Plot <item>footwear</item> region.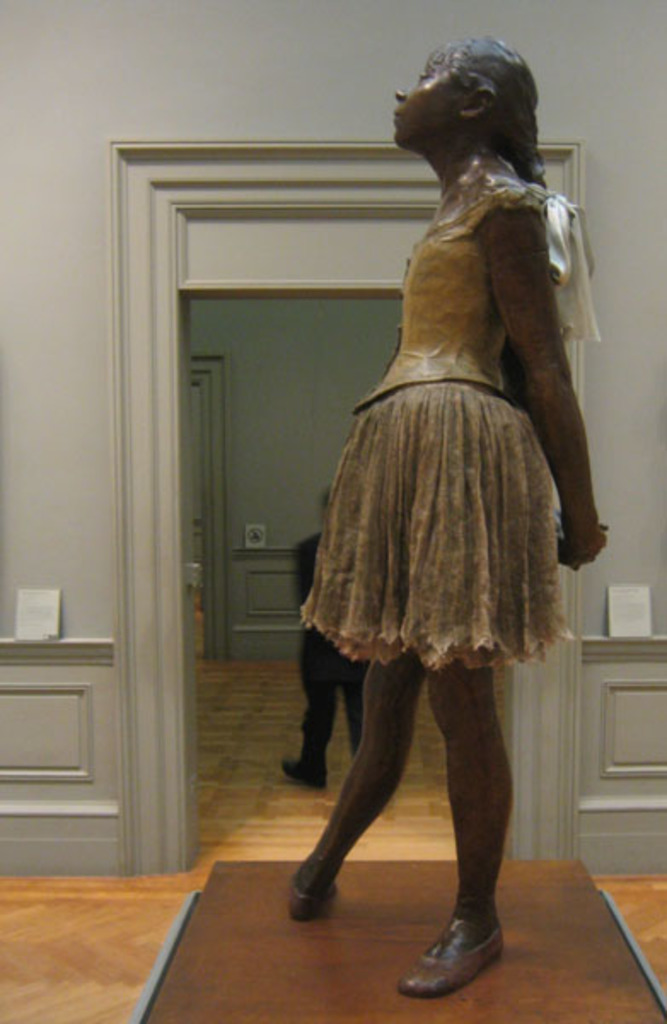
Plotted at region(283, 876, 339, 922).
